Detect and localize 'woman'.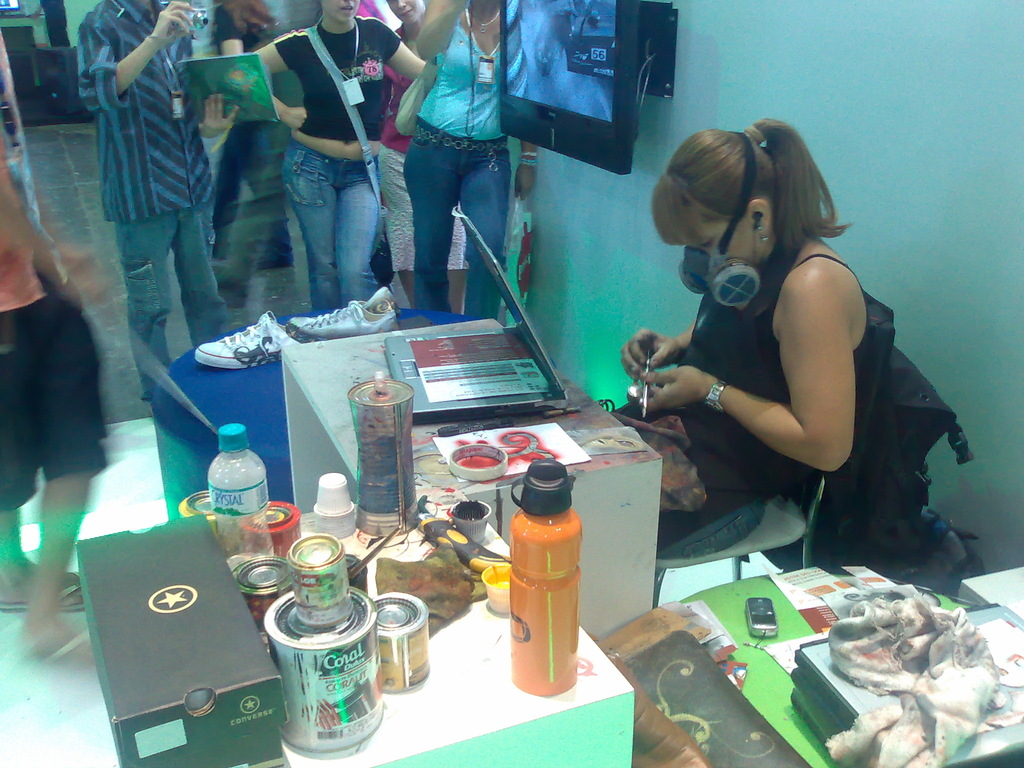
Localized at BBox(396, 0, 545, 337).
